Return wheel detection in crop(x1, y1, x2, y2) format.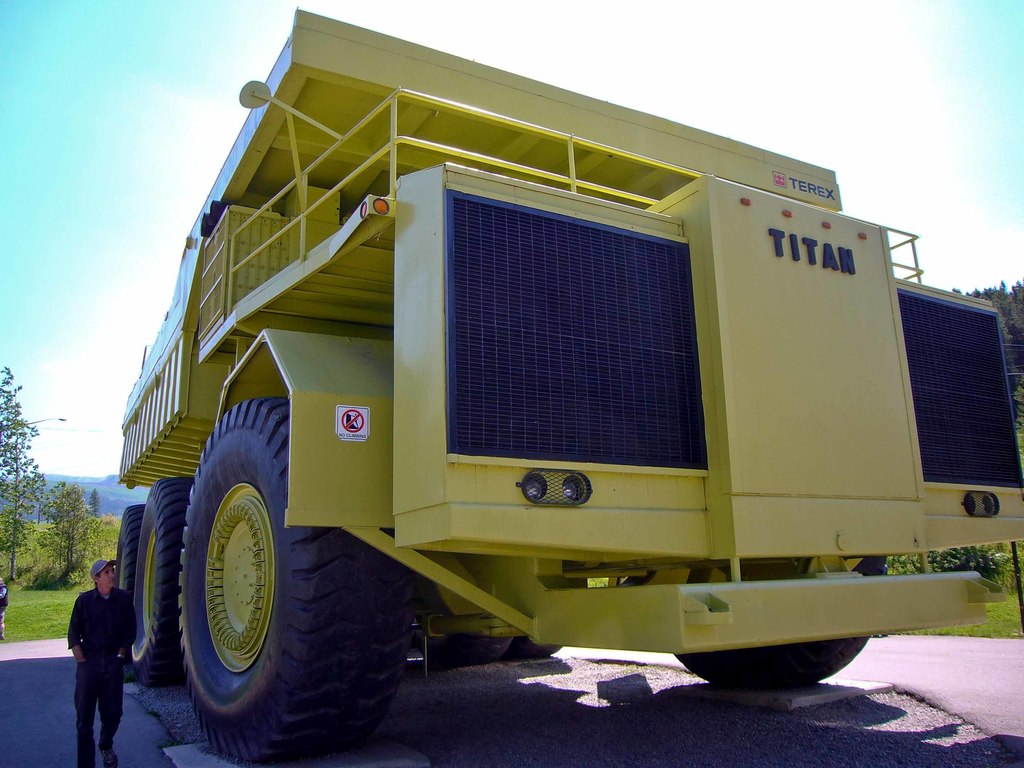
crop(109, 504, 161, 659).
